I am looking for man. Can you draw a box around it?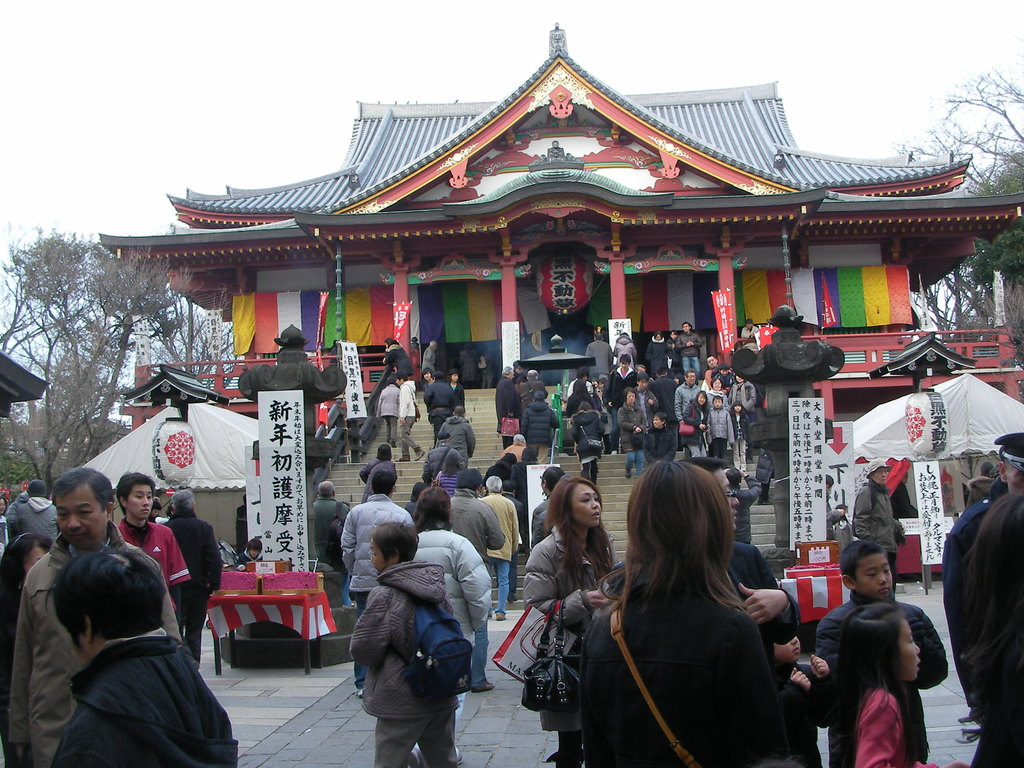
Sure, the bounding box is 10,474,184,759.
